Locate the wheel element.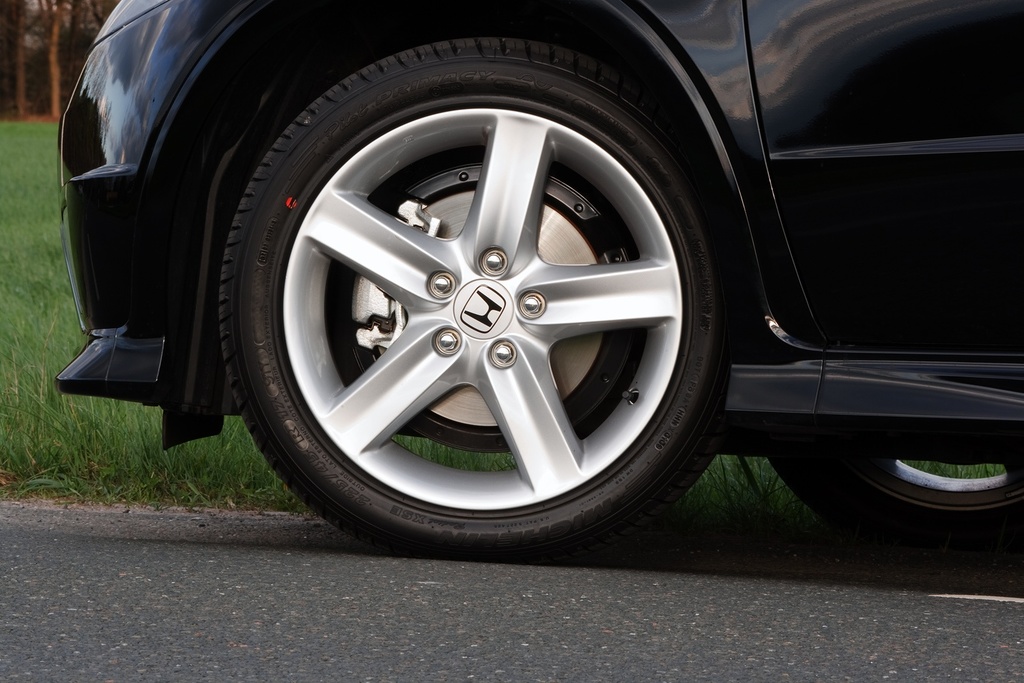
Element bbox: Rect(209, 29, 737, 557).
